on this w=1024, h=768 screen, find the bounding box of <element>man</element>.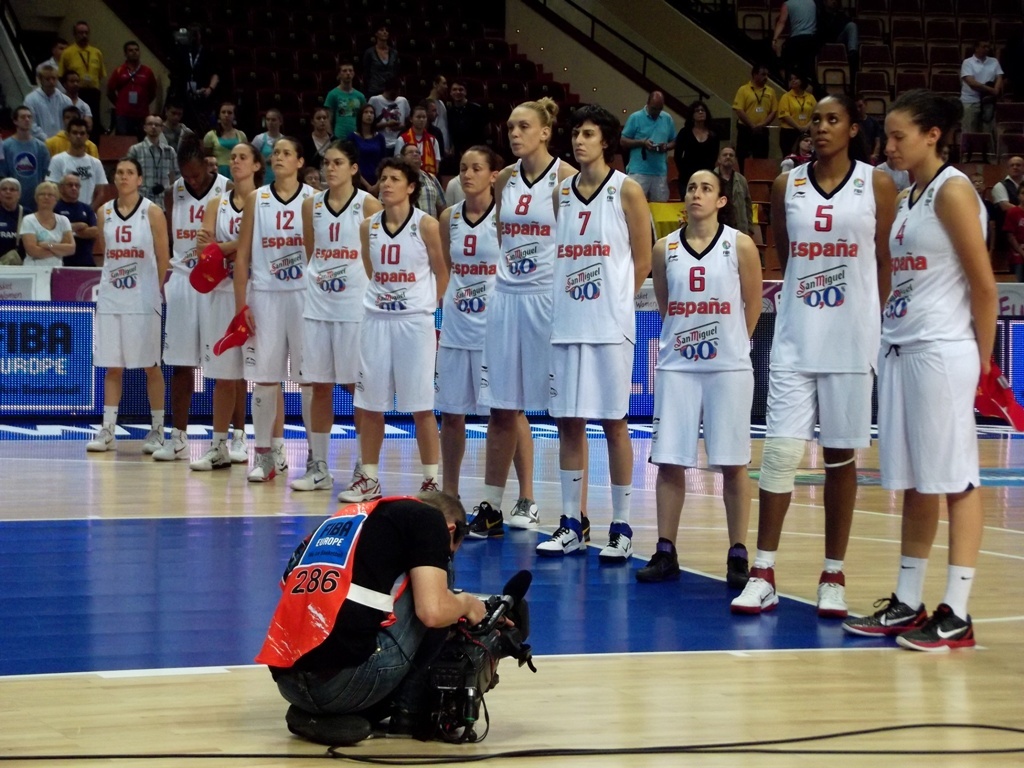
Bounding box: {"left": 324, "top": 58, "right": 365, "bottom": 146}.
